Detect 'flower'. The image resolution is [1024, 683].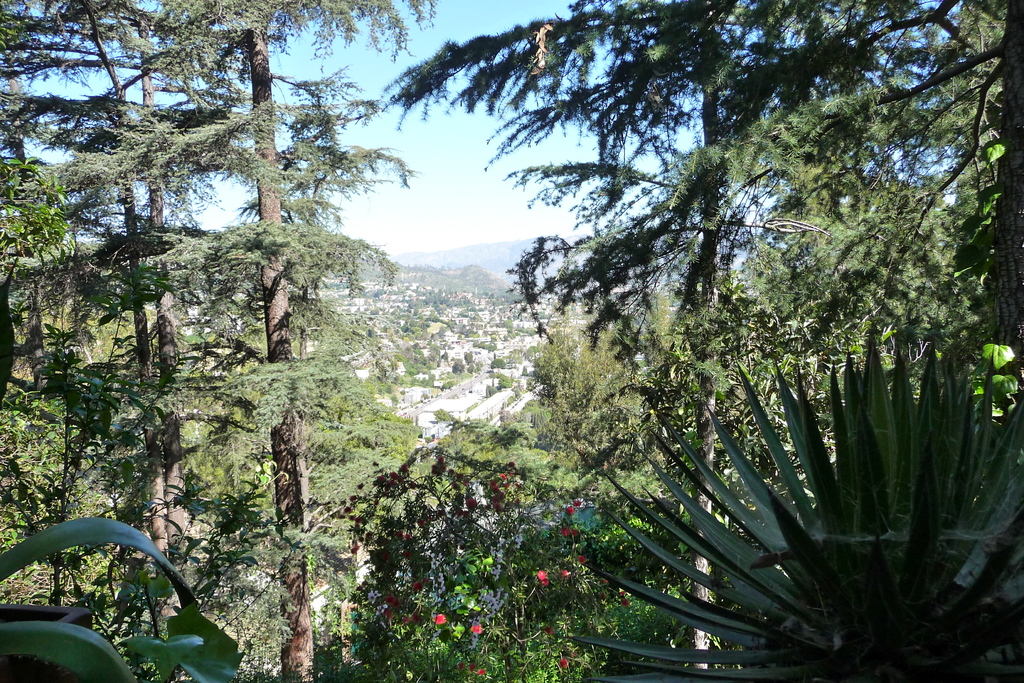
bbox(571, 499, 586, 513).
